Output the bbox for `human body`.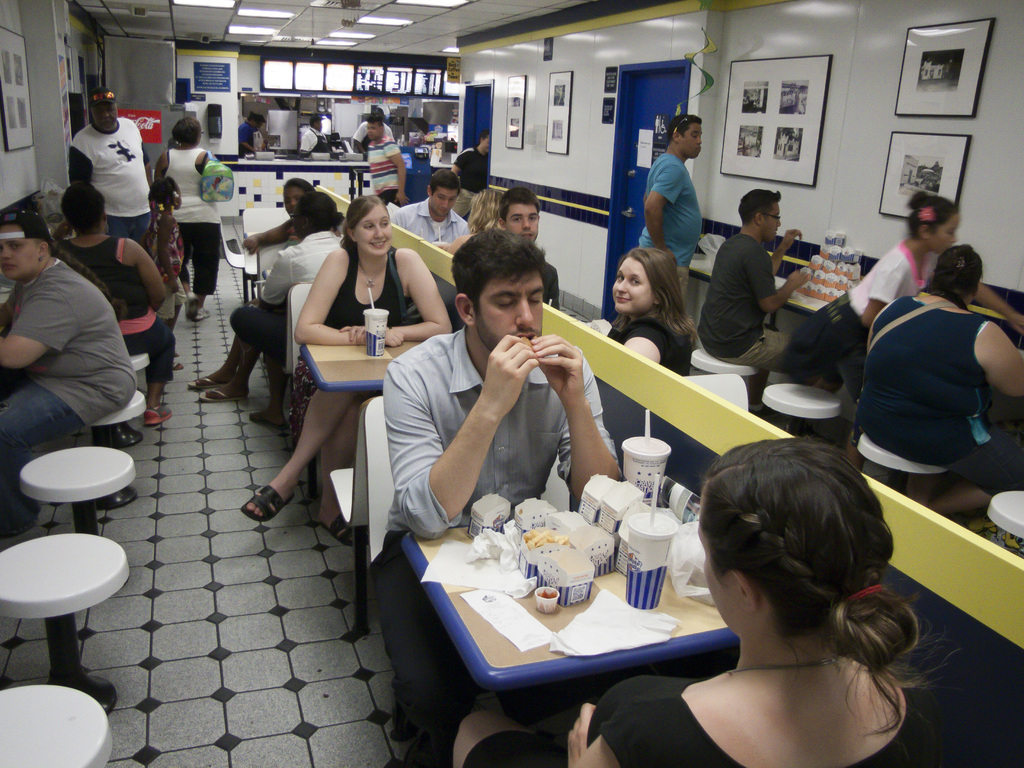
left=67, top=79, right=168, bottom=296.
